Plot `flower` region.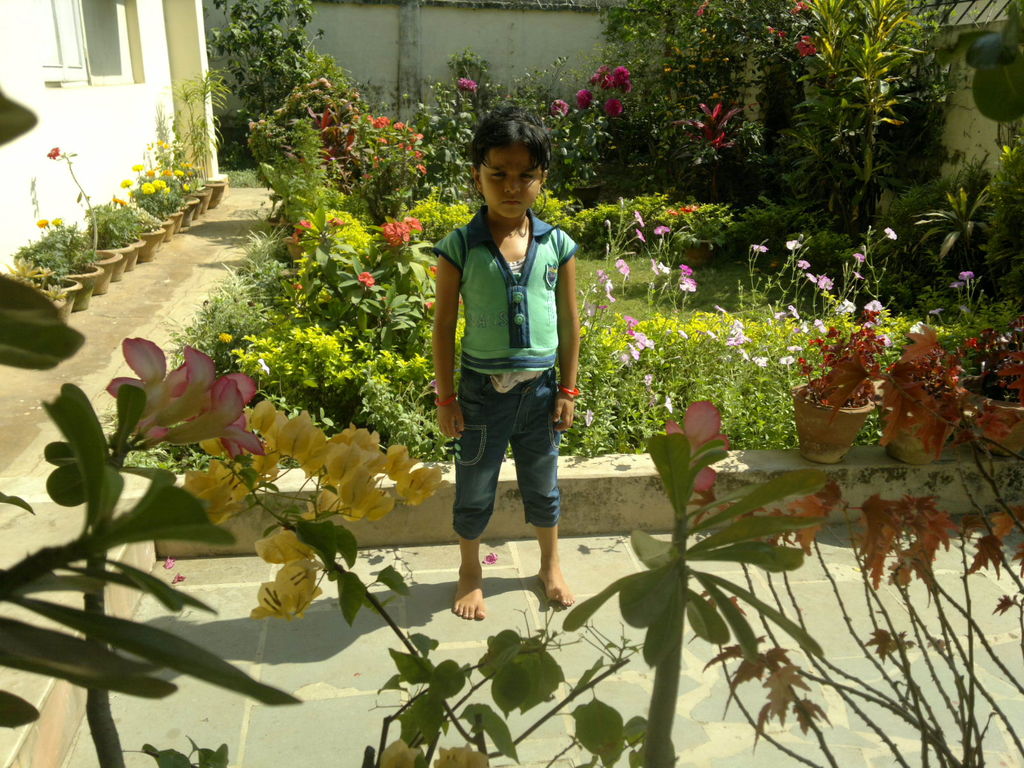
Plotted at {"x1": 381, "y1": 214, "x2": 425, "y2": 246}.
